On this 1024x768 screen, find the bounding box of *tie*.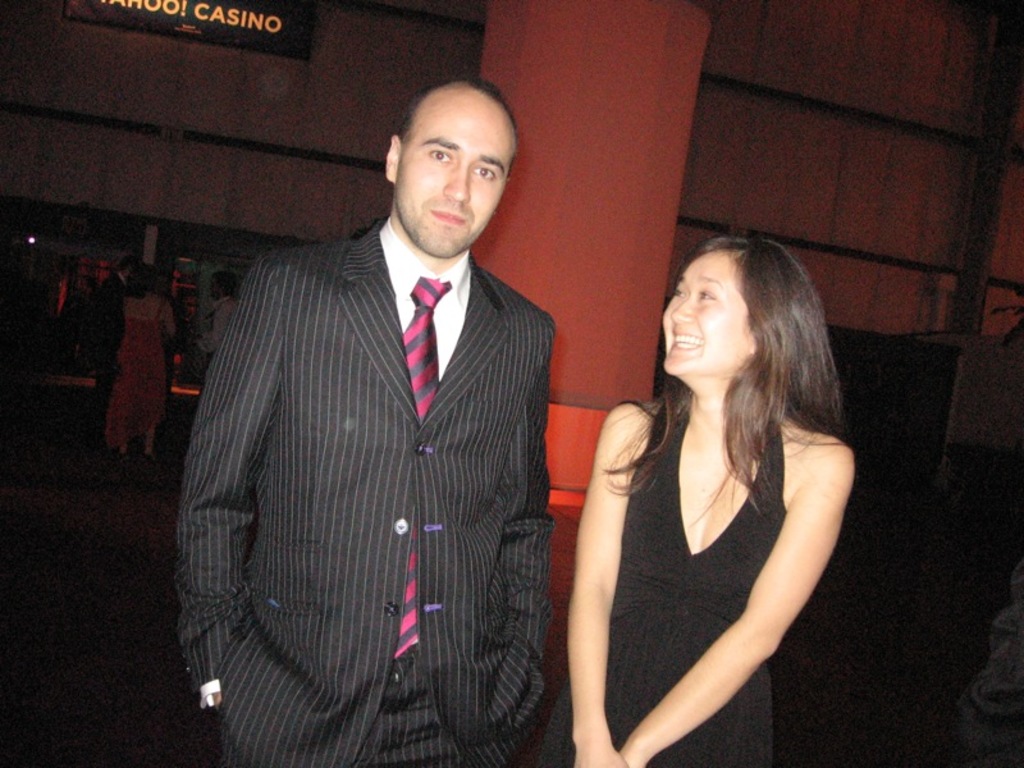
Bounding box: [left=396, top=275, right=453, bottom=657].
